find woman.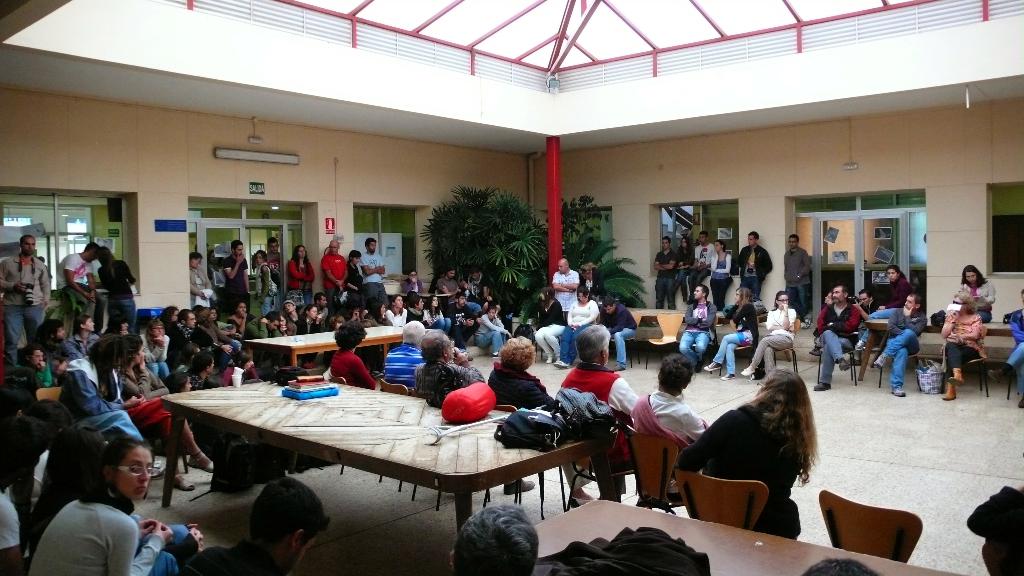
<box>116,335,211,490</box>.
